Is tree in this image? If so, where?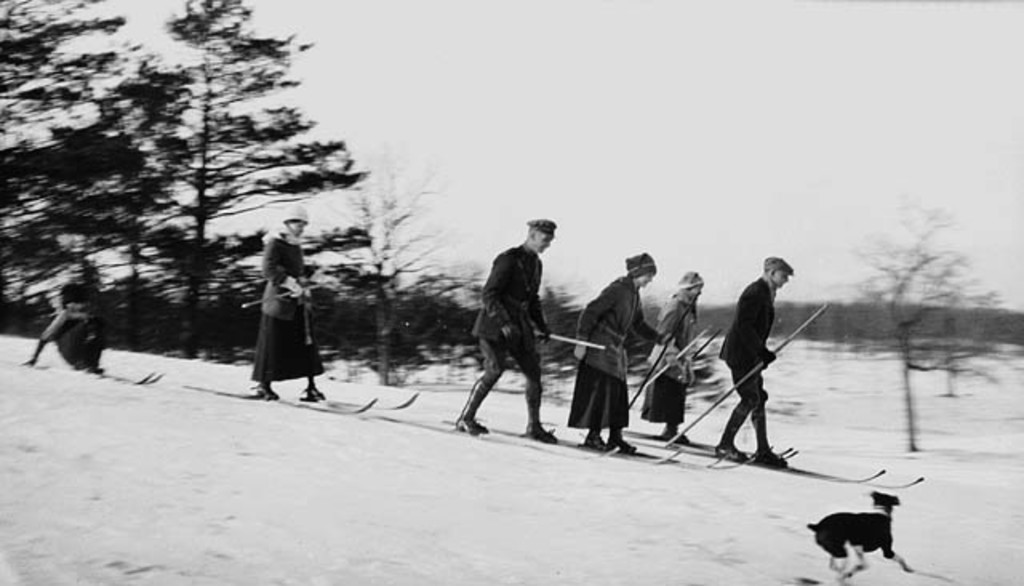
Yes, at rect(830, 186, 1019, 460).
